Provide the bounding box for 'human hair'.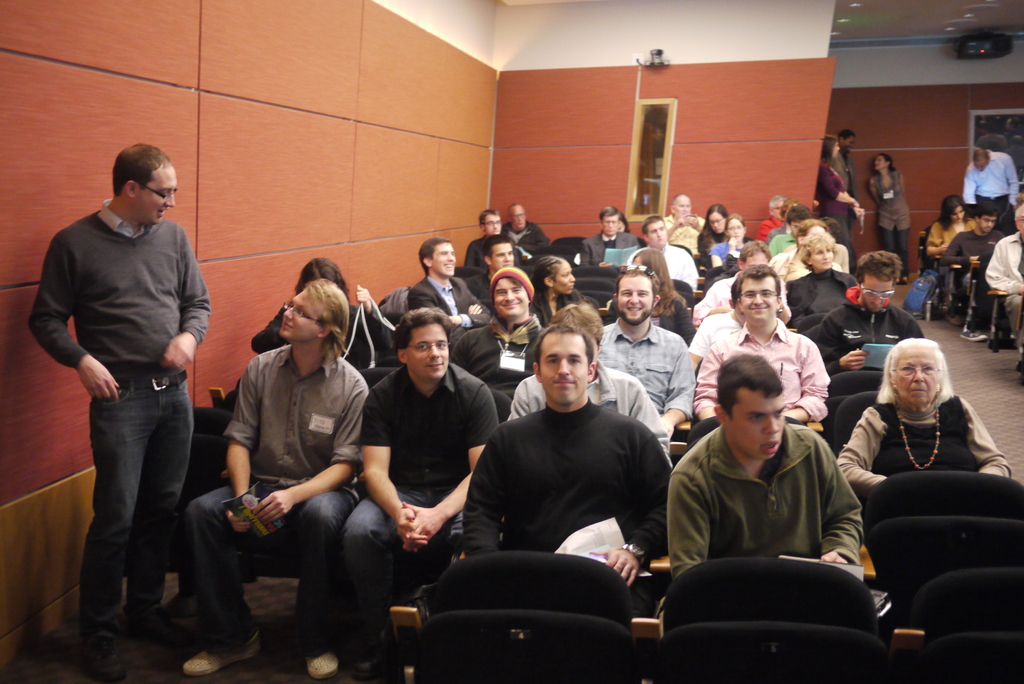
726/214/746/239.
